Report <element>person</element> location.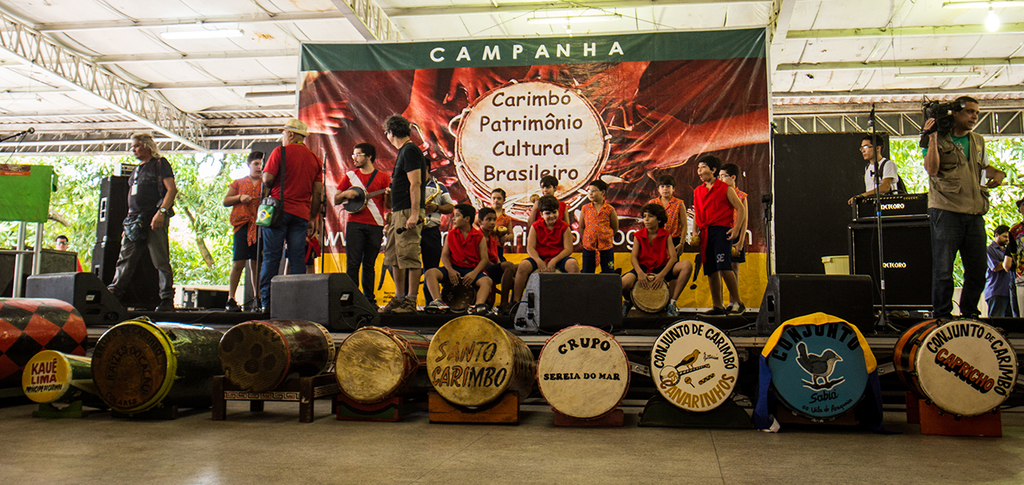
Report: <bbox>414, 205, 499, 323</bbox>.
